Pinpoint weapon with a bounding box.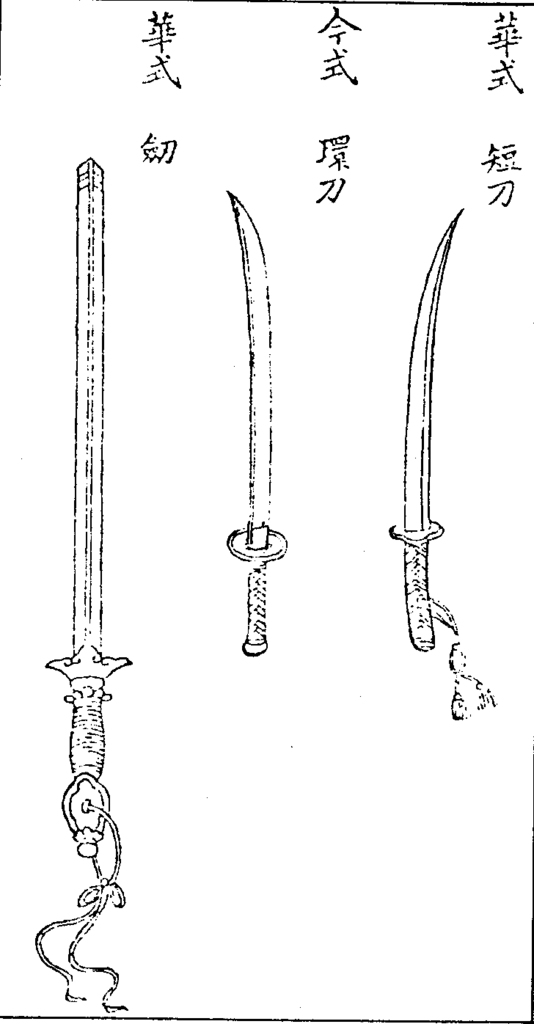
pyautogui.locateOnScreen(224, 184, 292, 653).
